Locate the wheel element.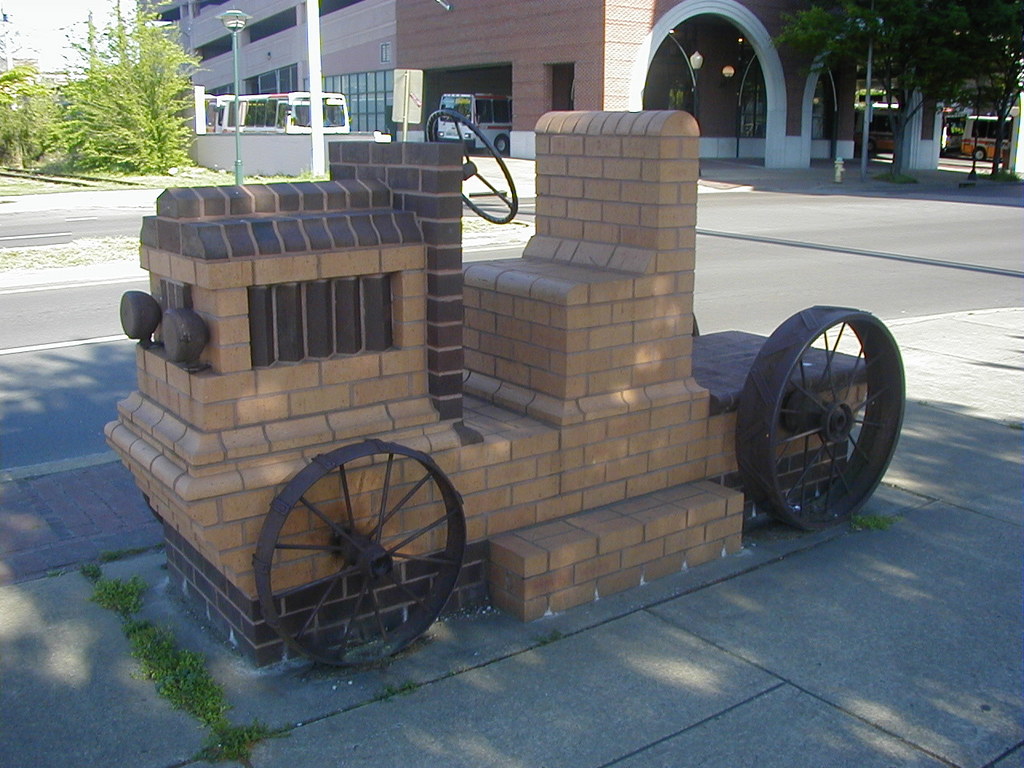
Element bbox: 690/314/700/336.
